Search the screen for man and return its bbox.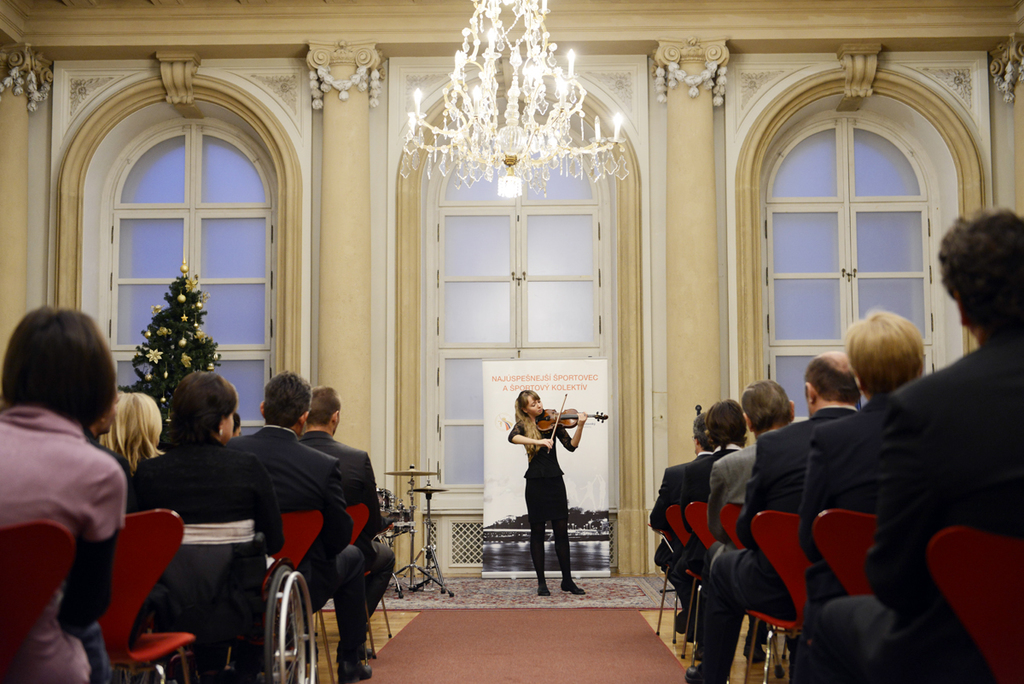
Found: [left=296, top=385, right=394, bottom=662].
